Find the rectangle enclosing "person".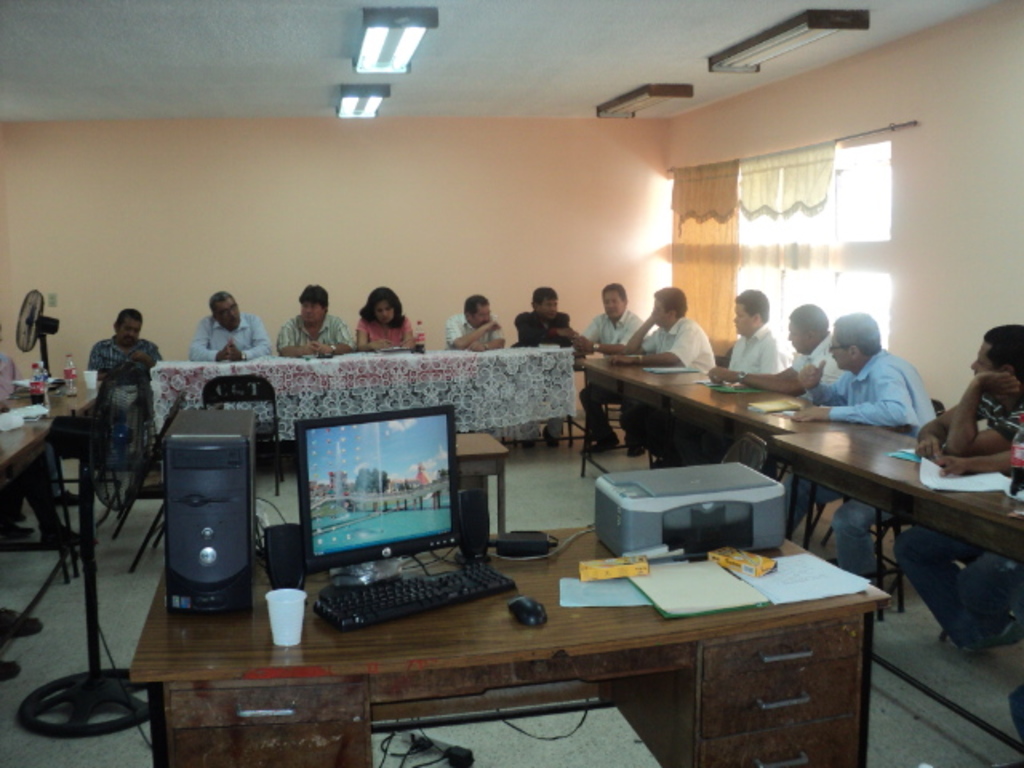
(86,302,163,382).
